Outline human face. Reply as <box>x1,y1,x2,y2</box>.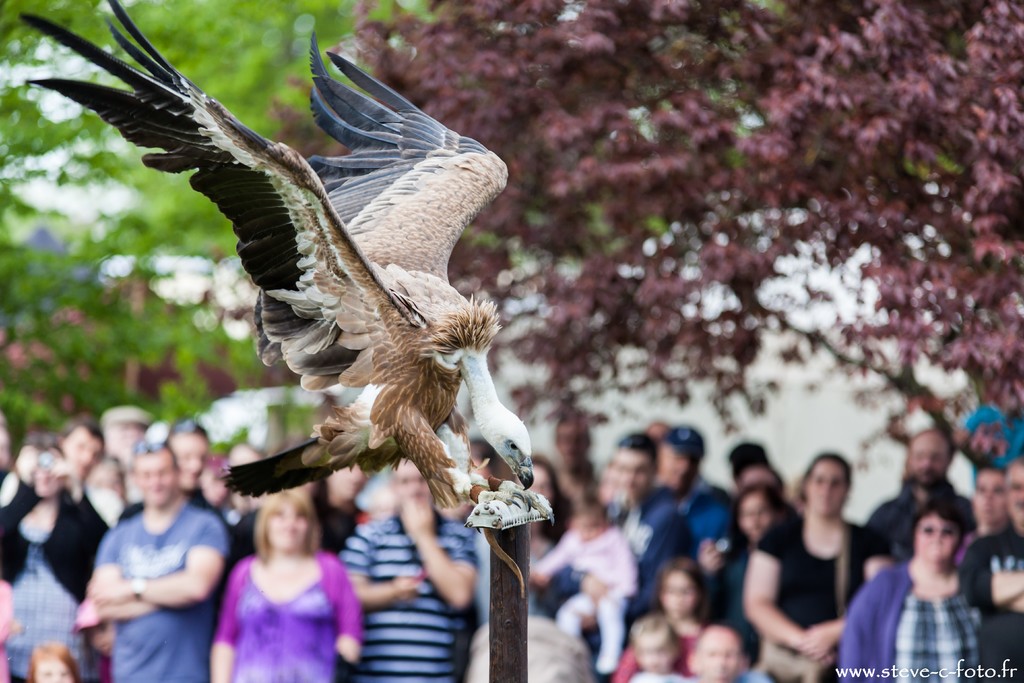
<box>398,464,428,509</box>.
